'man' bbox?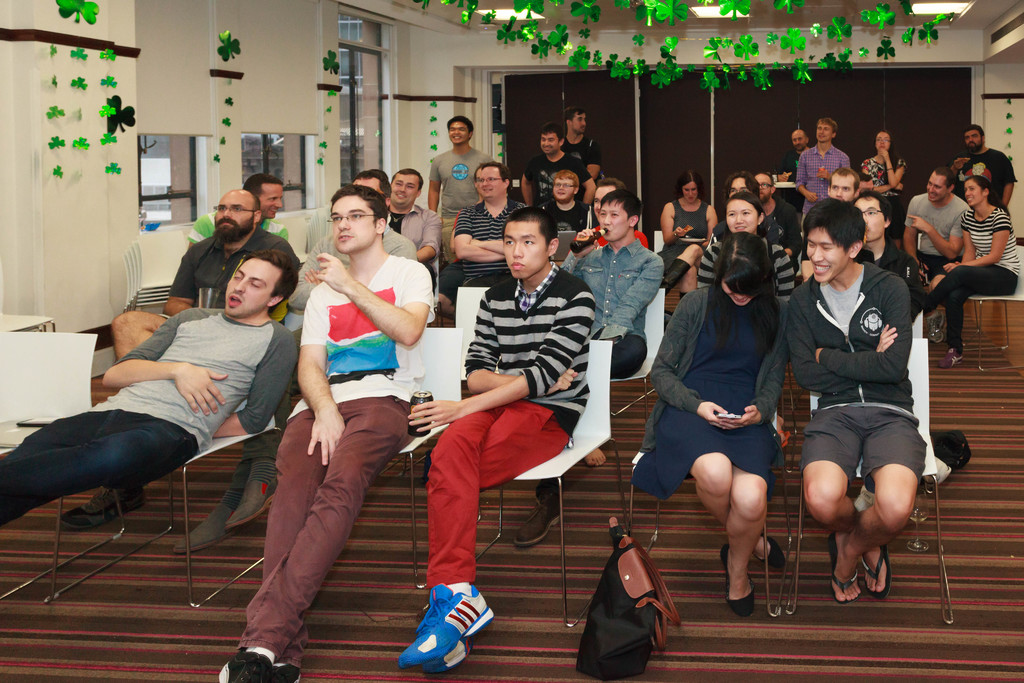
(x1=60, y1=189, x2=302, y2=523)
